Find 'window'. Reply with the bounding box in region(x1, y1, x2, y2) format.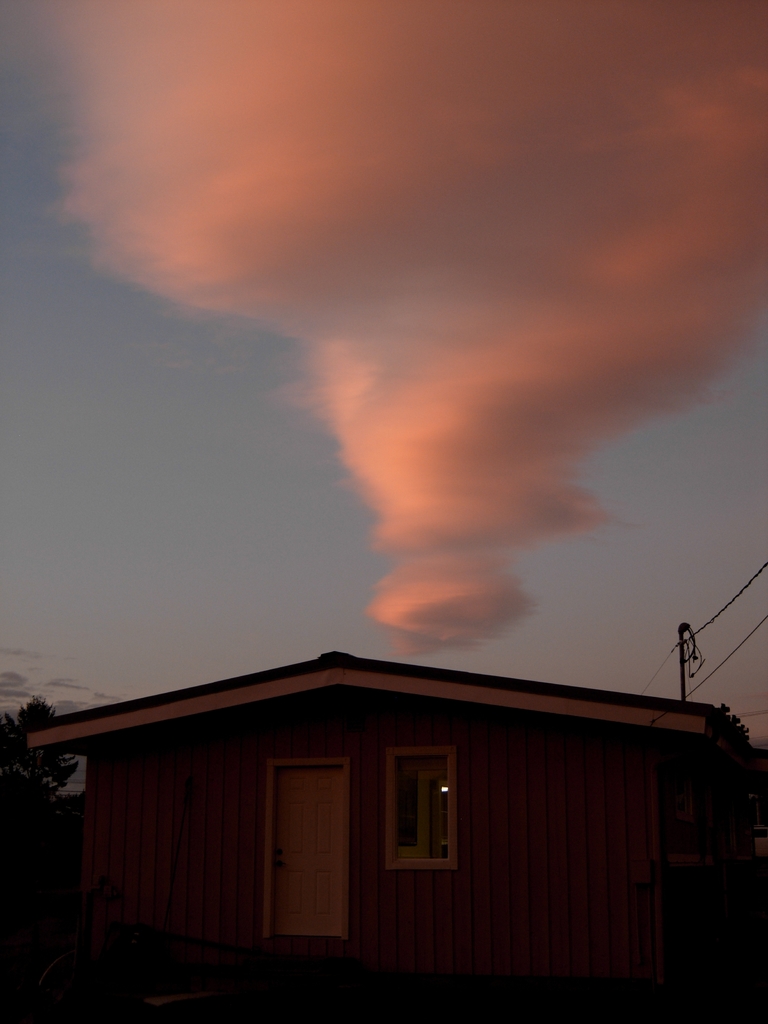
region(397, 768, 471, 878).
